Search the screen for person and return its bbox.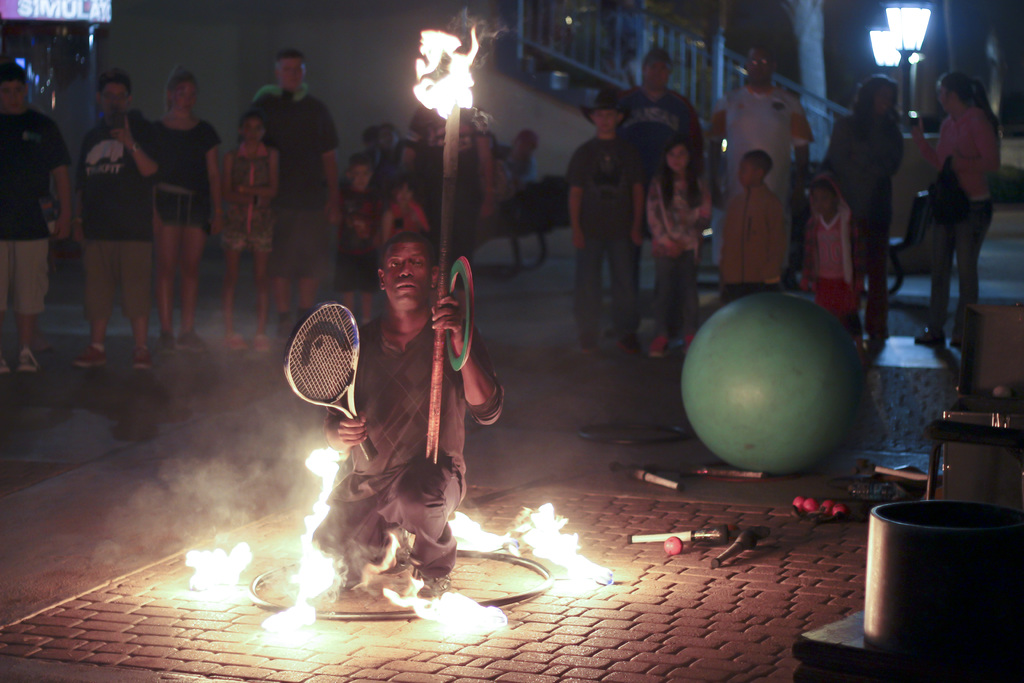
Found: box=[216, 106, 279, 348].
